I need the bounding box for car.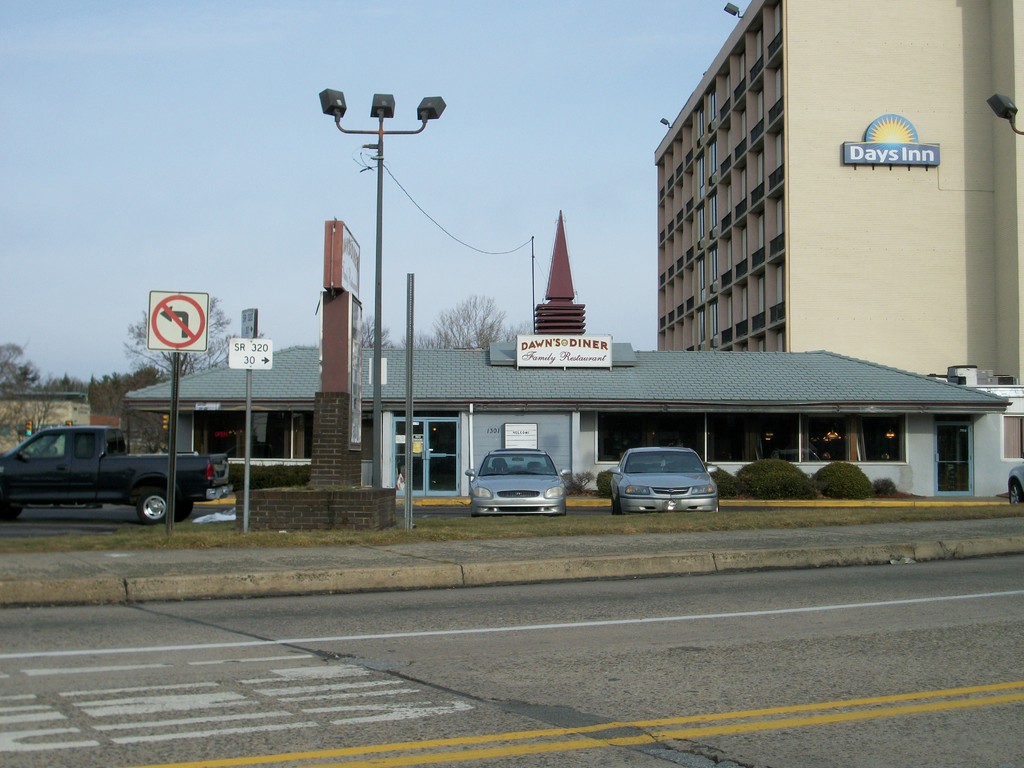
Here it is: [left=607, top=445, right=721, bottom=515].
